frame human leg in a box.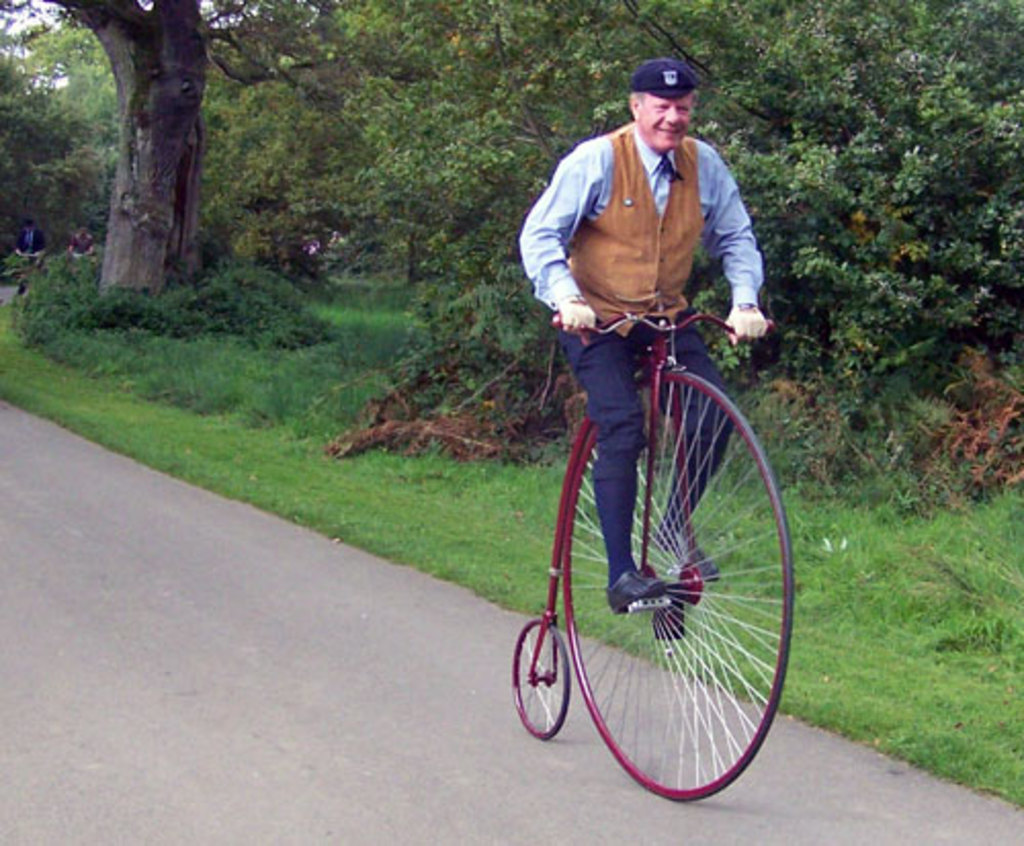
557:315:682:610.
